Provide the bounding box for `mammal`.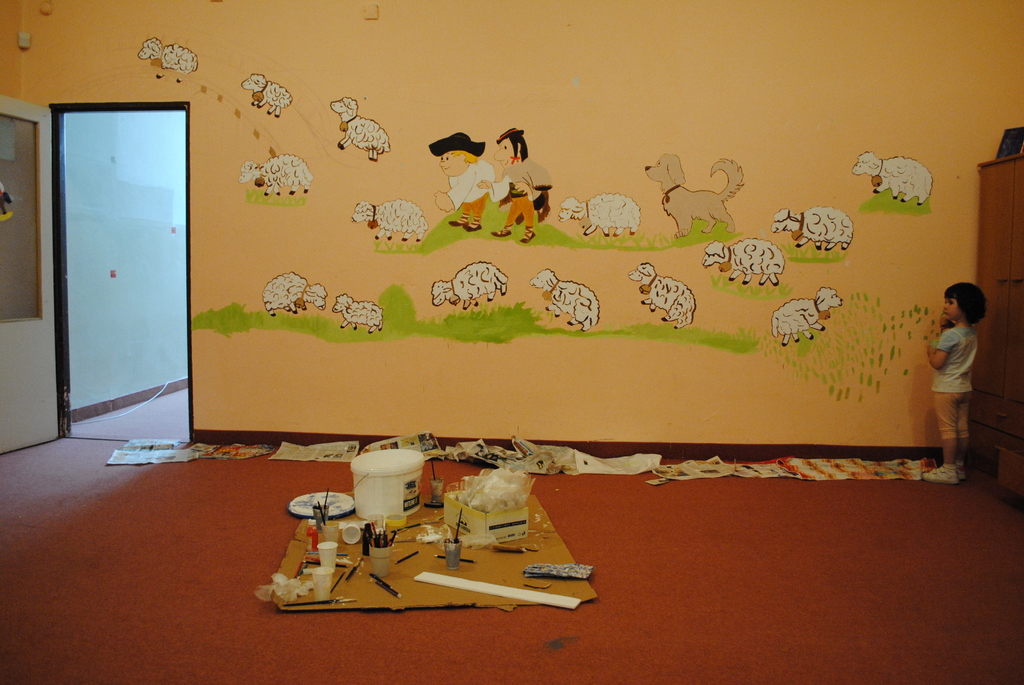
332,292,382,335.
